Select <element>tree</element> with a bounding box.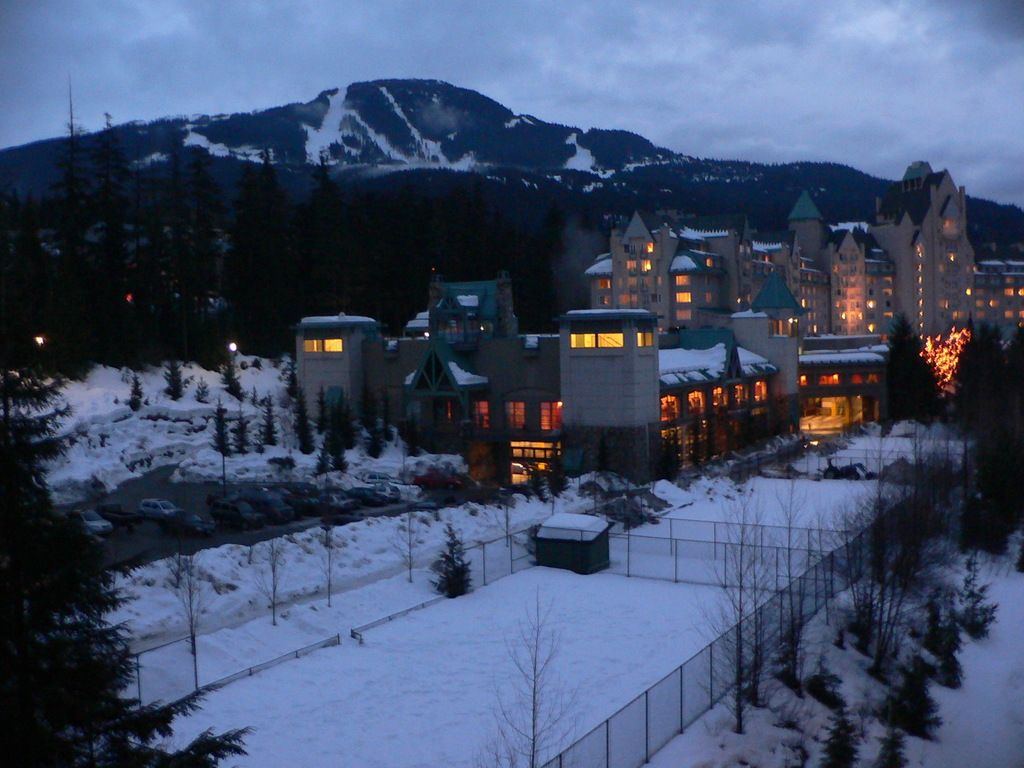
287, 392, 314, 457.
